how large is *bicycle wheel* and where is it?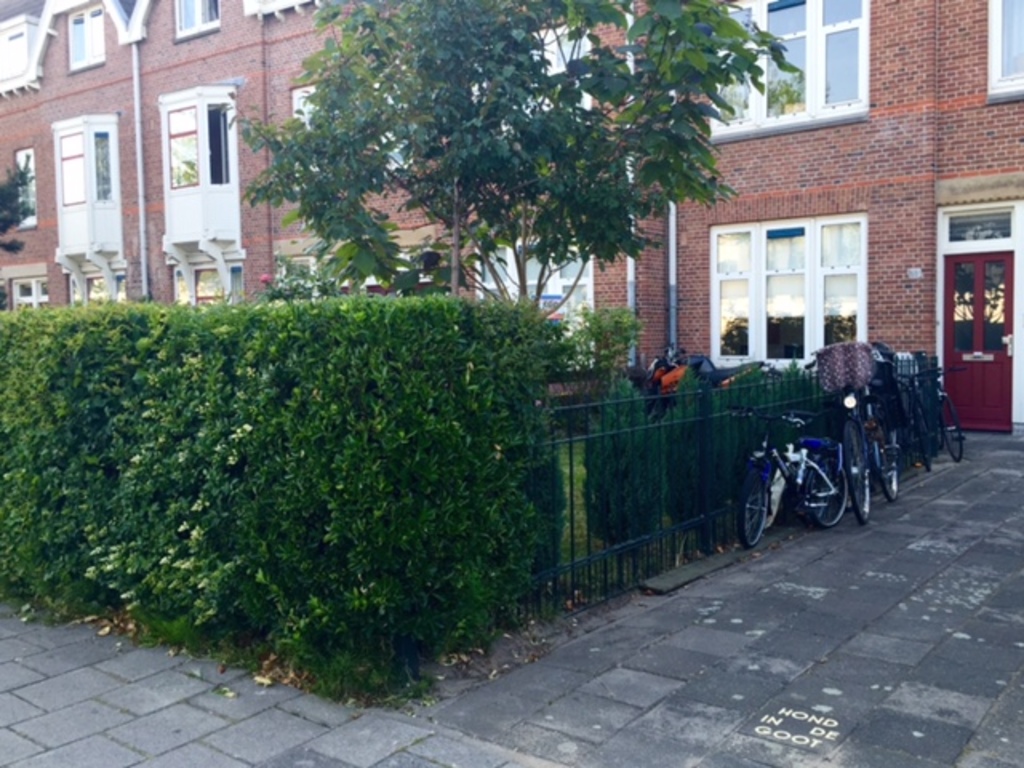
Bounding box: <bbox>936, 395, 965, 467</bbox>.
